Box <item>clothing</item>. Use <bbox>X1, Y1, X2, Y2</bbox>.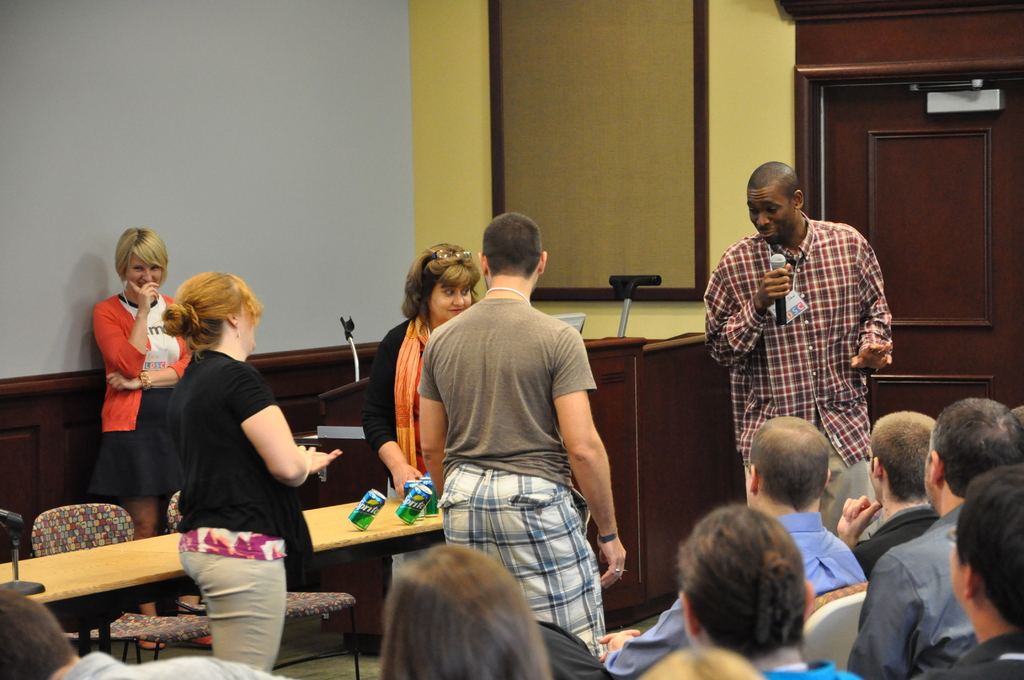
<bbox>360, 314, 458, 588</bbox>.
